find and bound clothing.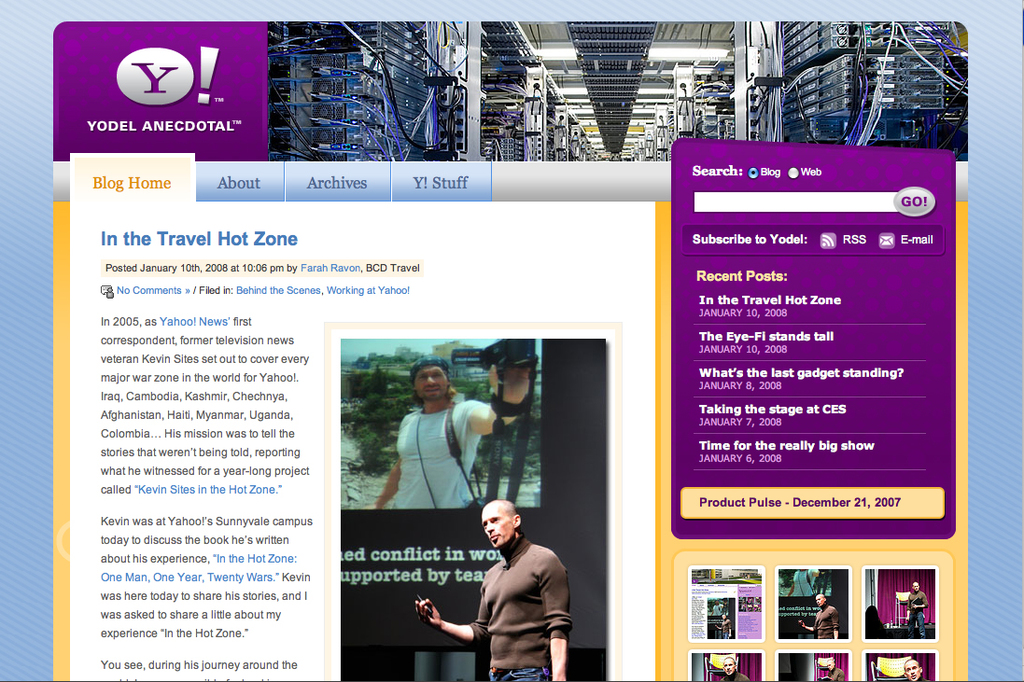
Bound: bbox=[826, 667, 846, 681].
